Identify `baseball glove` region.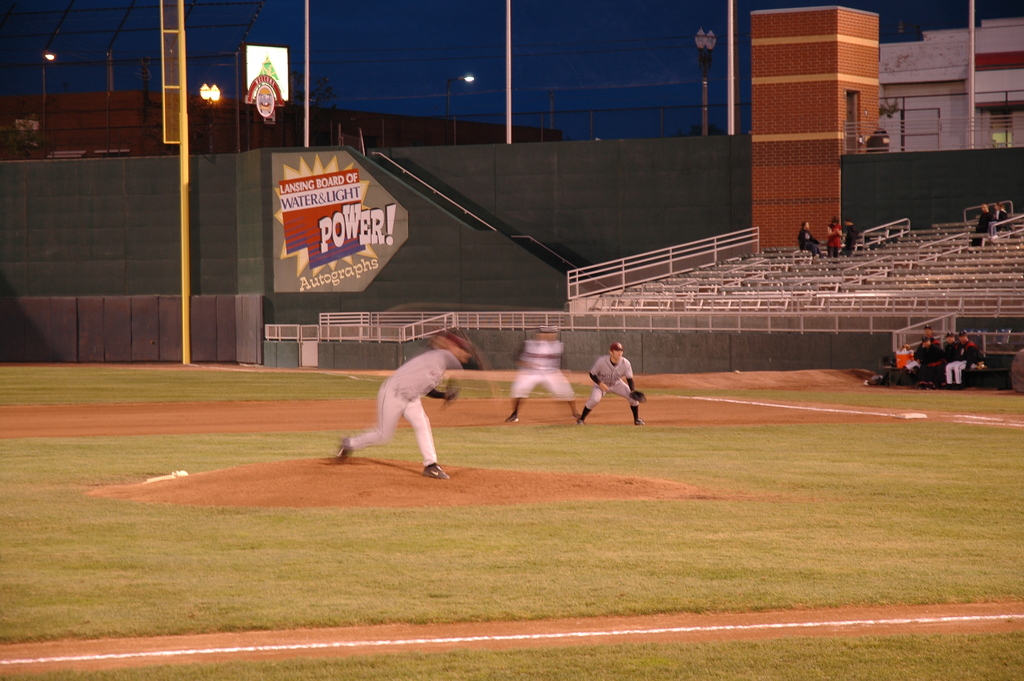
Region: left=629, top=390, right=648, bottom=402.
